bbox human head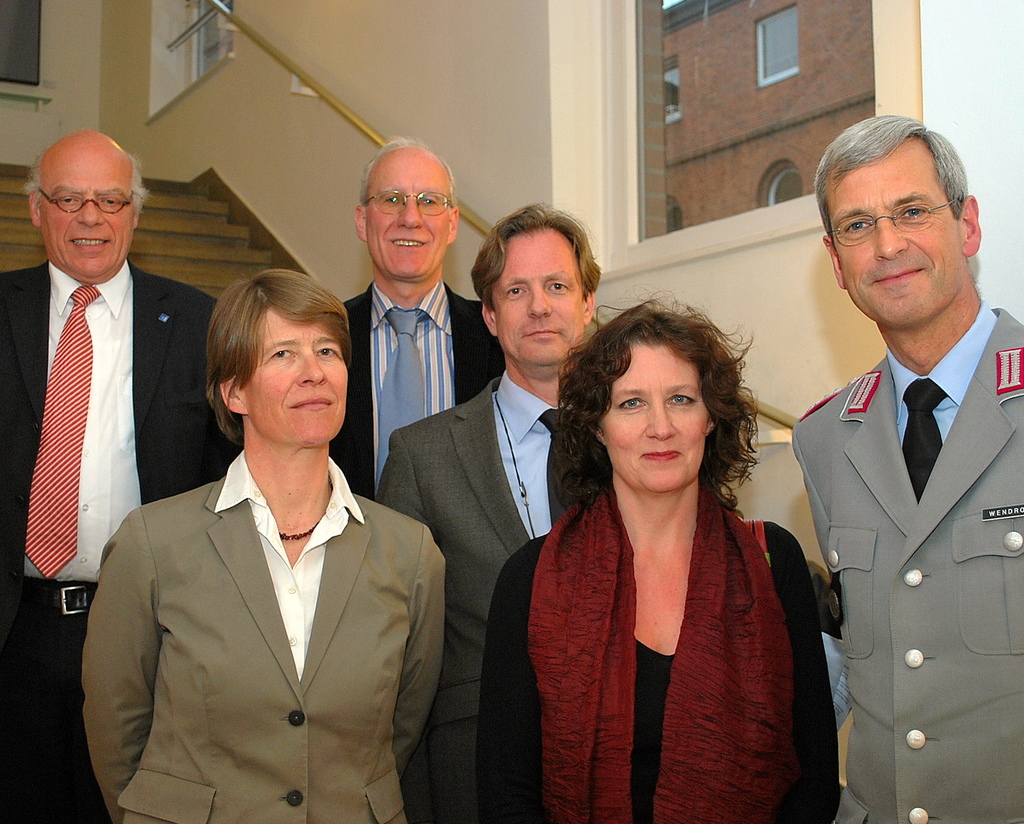
471:205:601:378
